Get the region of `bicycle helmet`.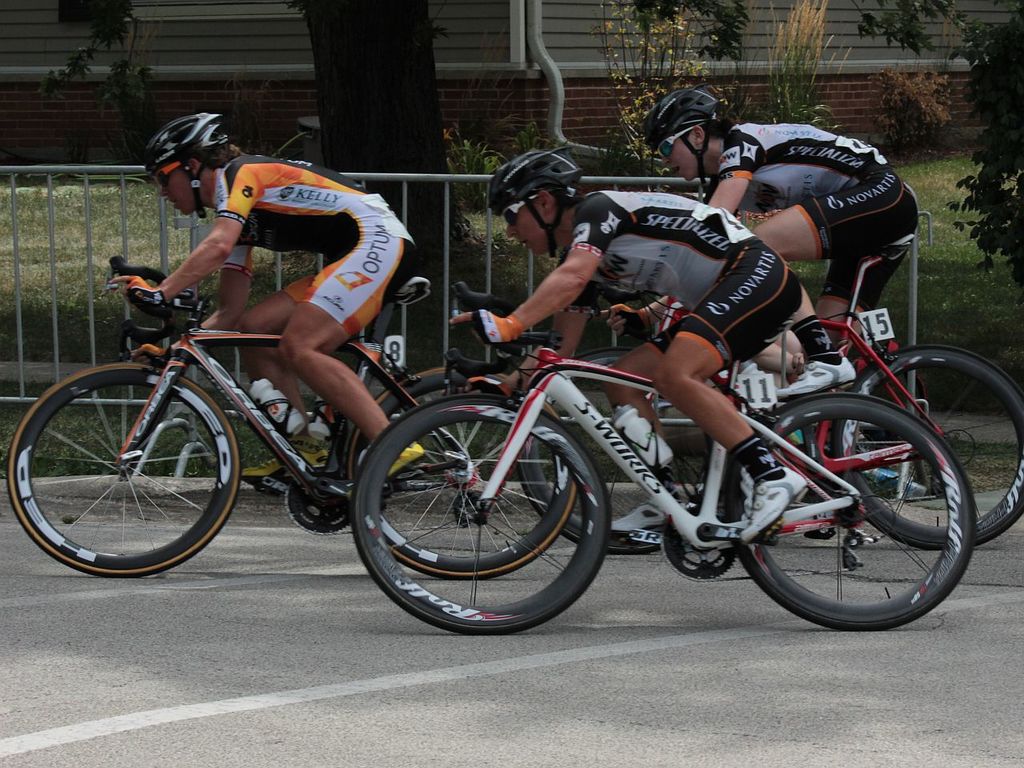
493, 138, 579, 254.
